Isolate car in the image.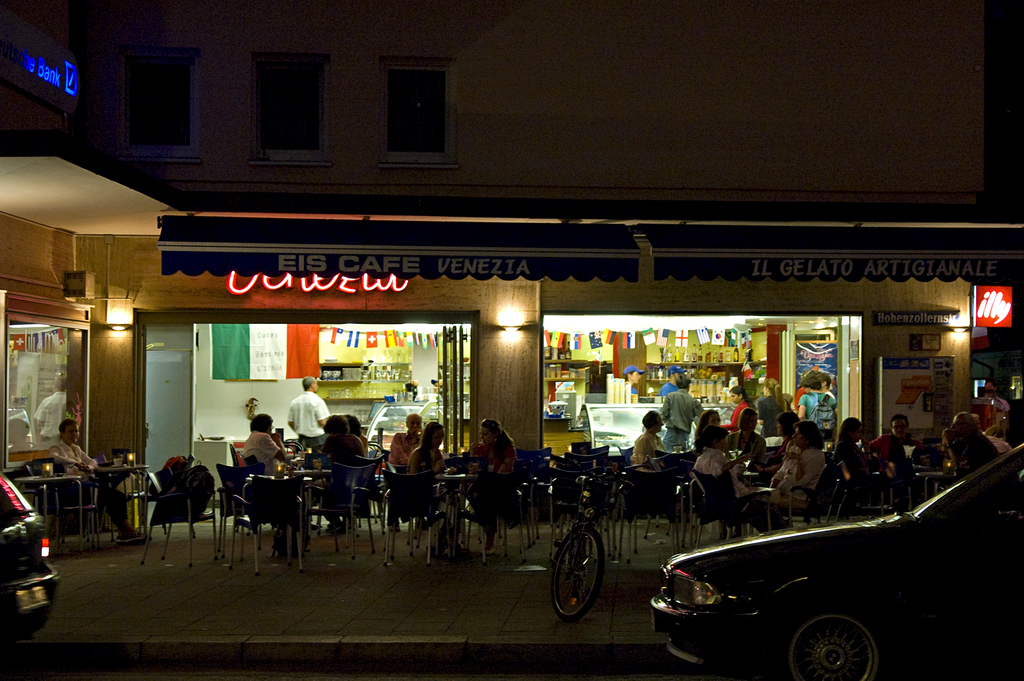
Isolated region: 650 443 1023 680.
